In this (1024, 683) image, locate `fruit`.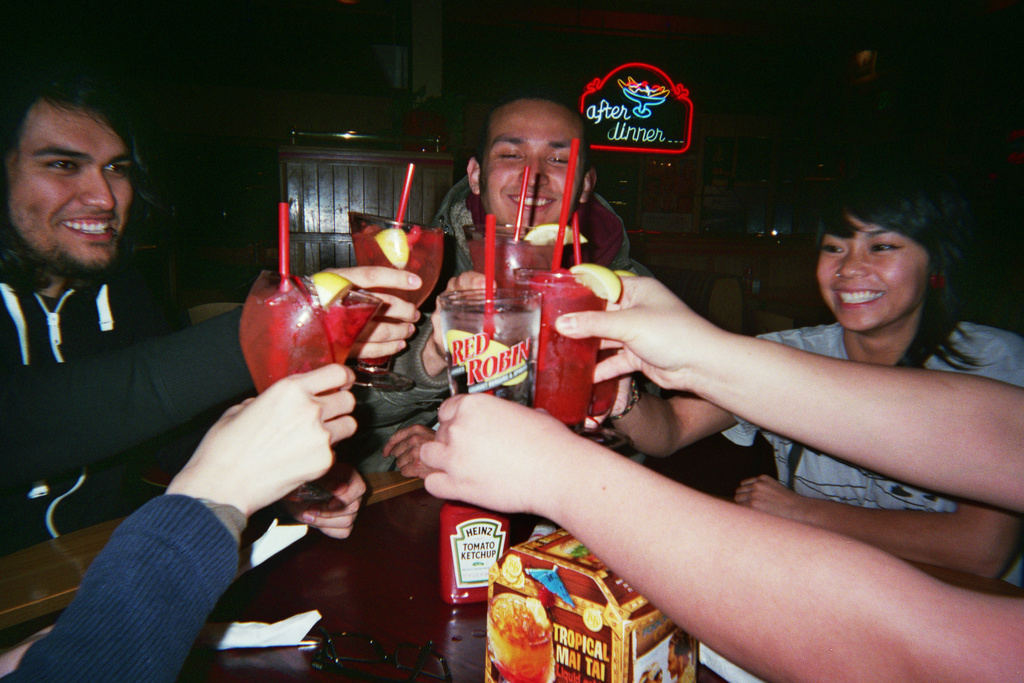
Bounding box: detection(521, 225, 587, 244).
